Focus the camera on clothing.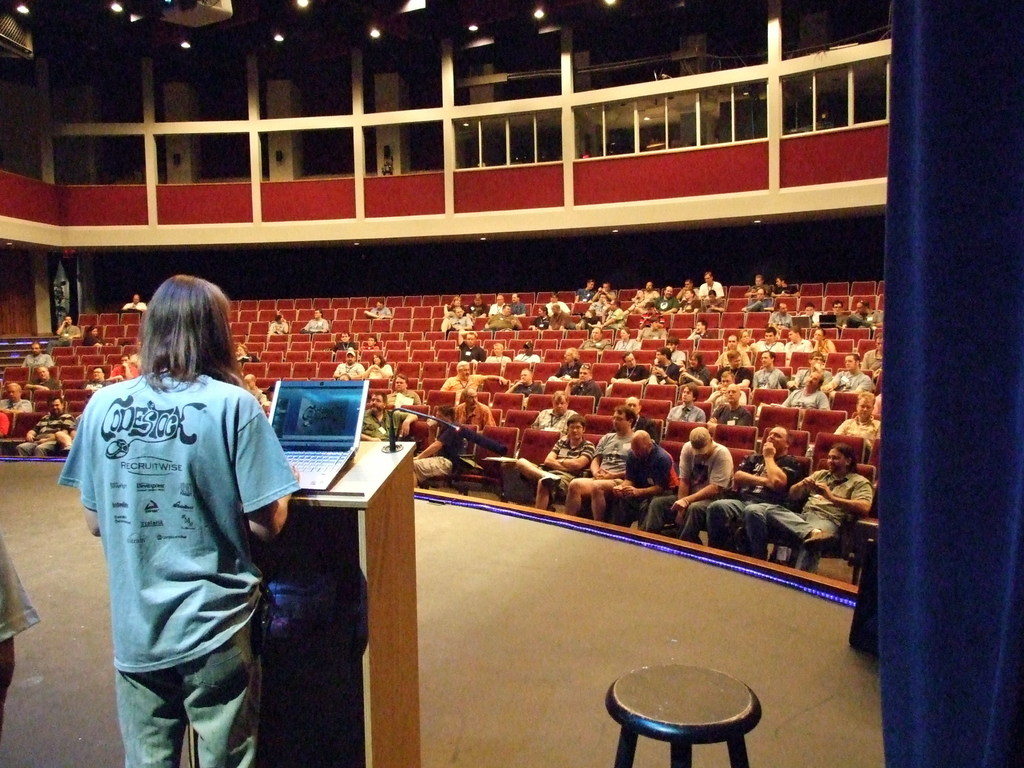
Focus region: locate(15, 413, 71, 452).
